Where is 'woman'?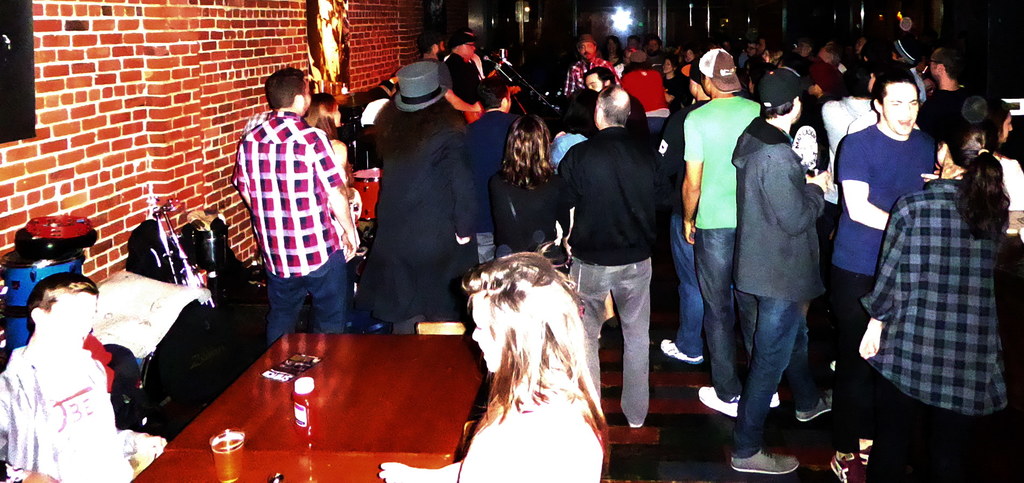
<box>657,52,691,112</box>.
